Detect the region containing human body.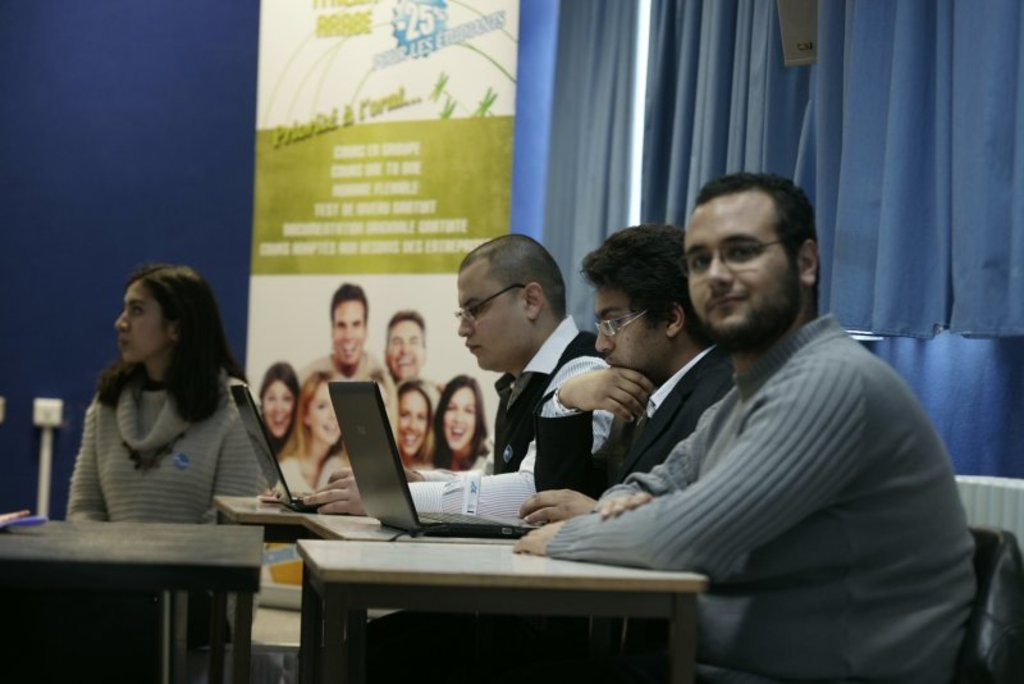
locate(55, 251, 288, 550).
